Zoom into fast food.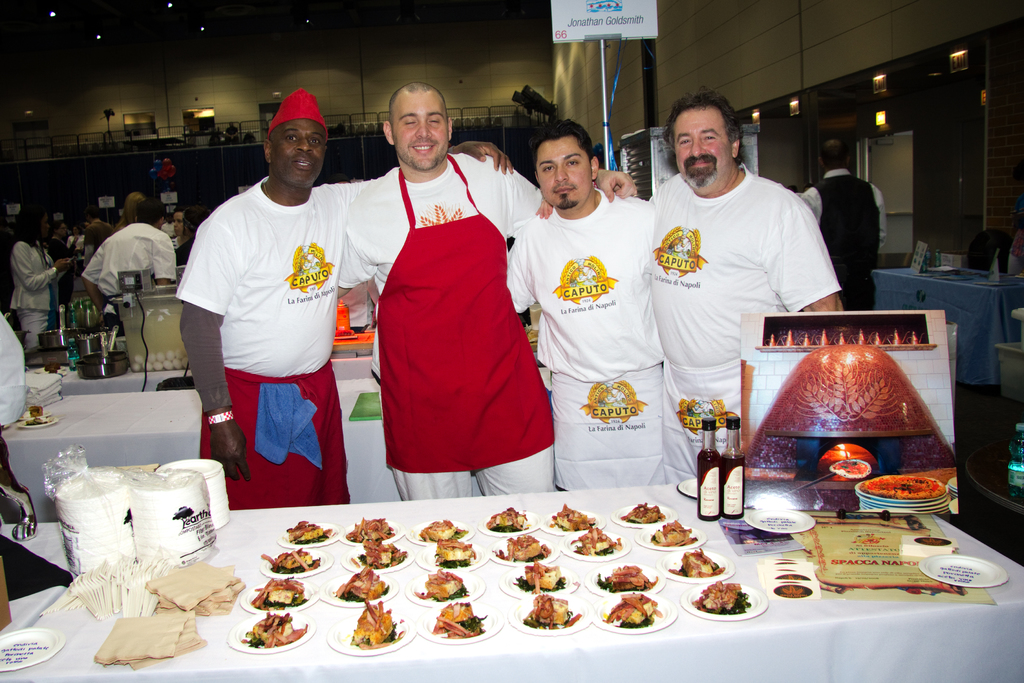
Zoom target: rect(588, 563, 660, 595).
